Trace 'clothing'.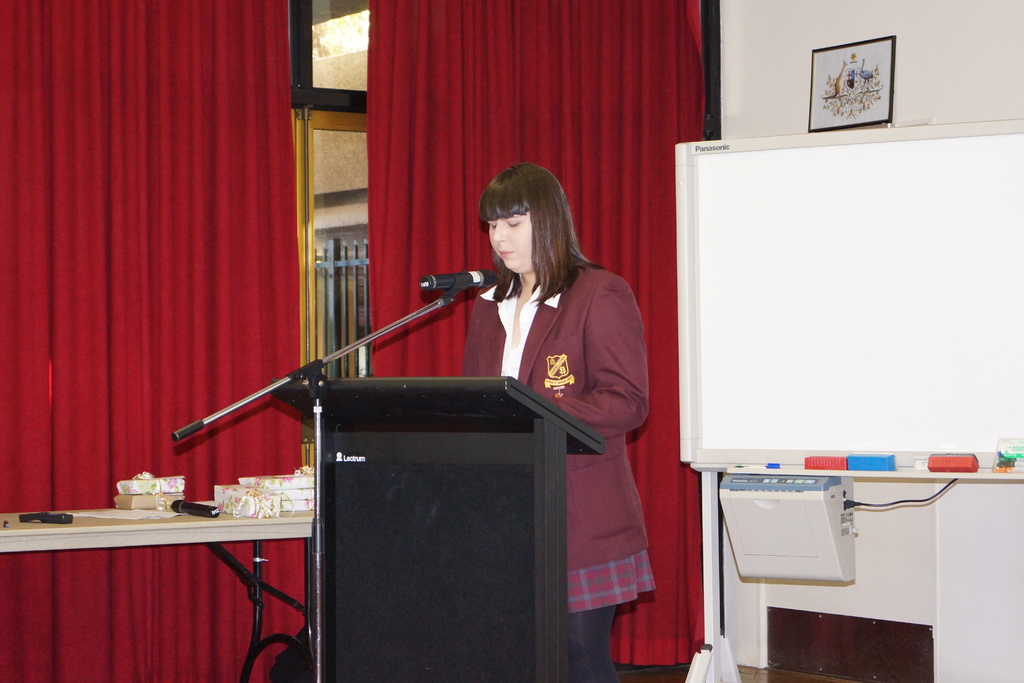
Traced to 565/616/621/682.
